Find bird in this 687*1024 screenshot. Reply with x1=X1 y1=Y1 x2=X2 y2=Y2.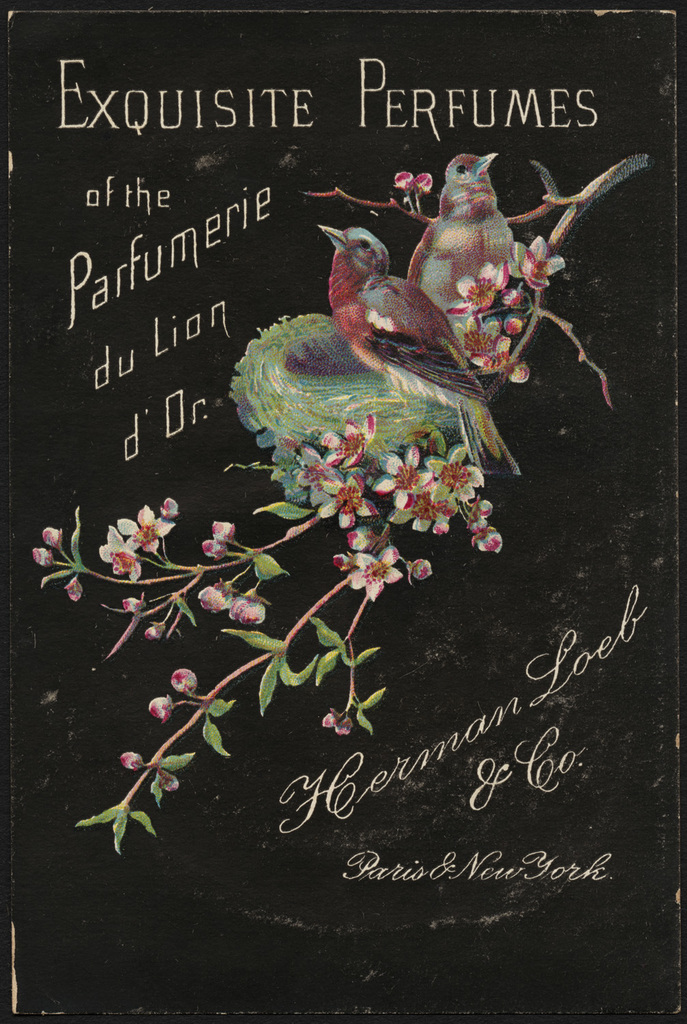
x1=319 y1=187 x2=527 y2=462.
